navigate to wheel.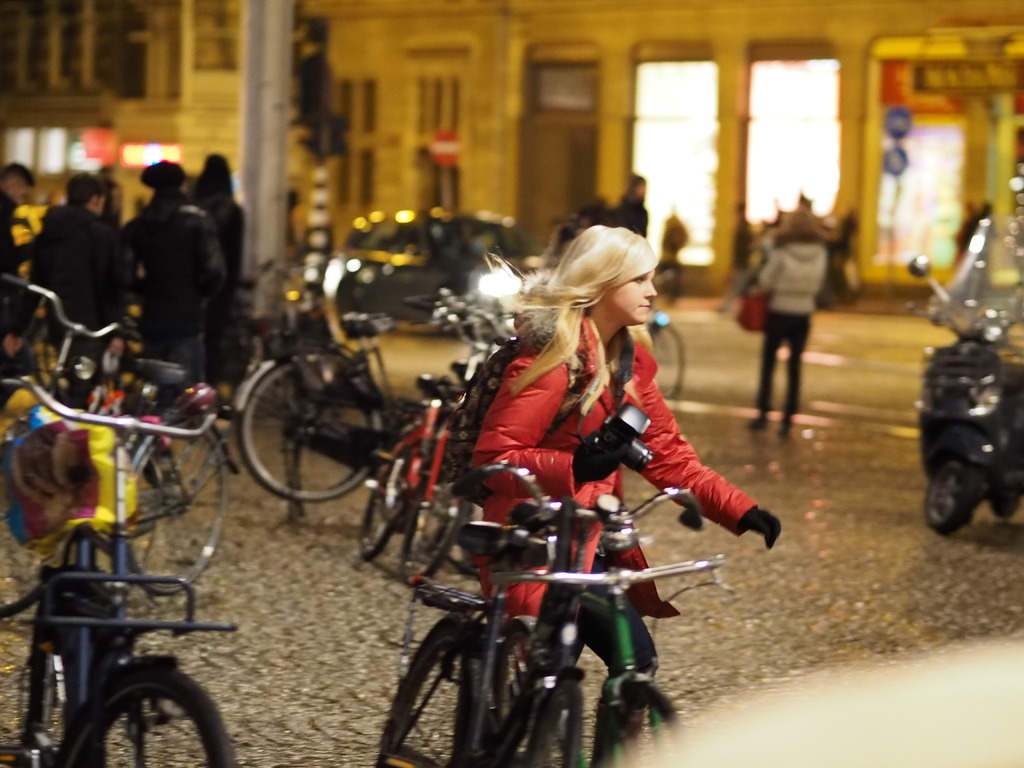
Navigation target: (left=989, top=466, right=1023, bottom=528).
